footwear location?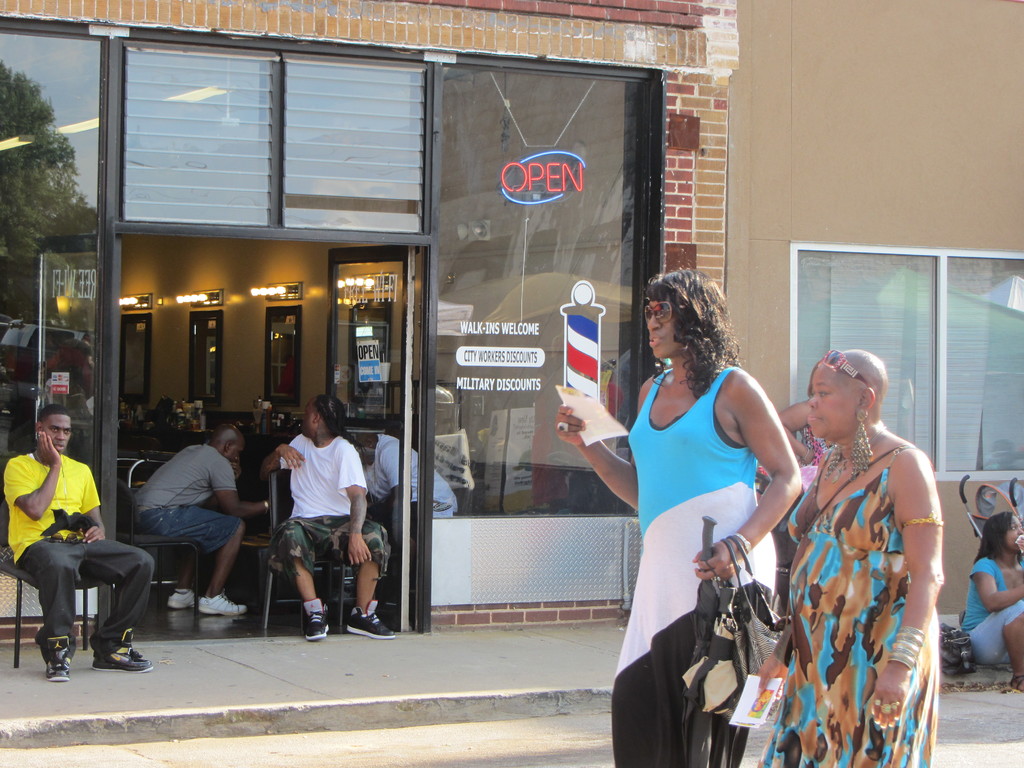
[x1=306, y1=603, x2=328, y2=639]
